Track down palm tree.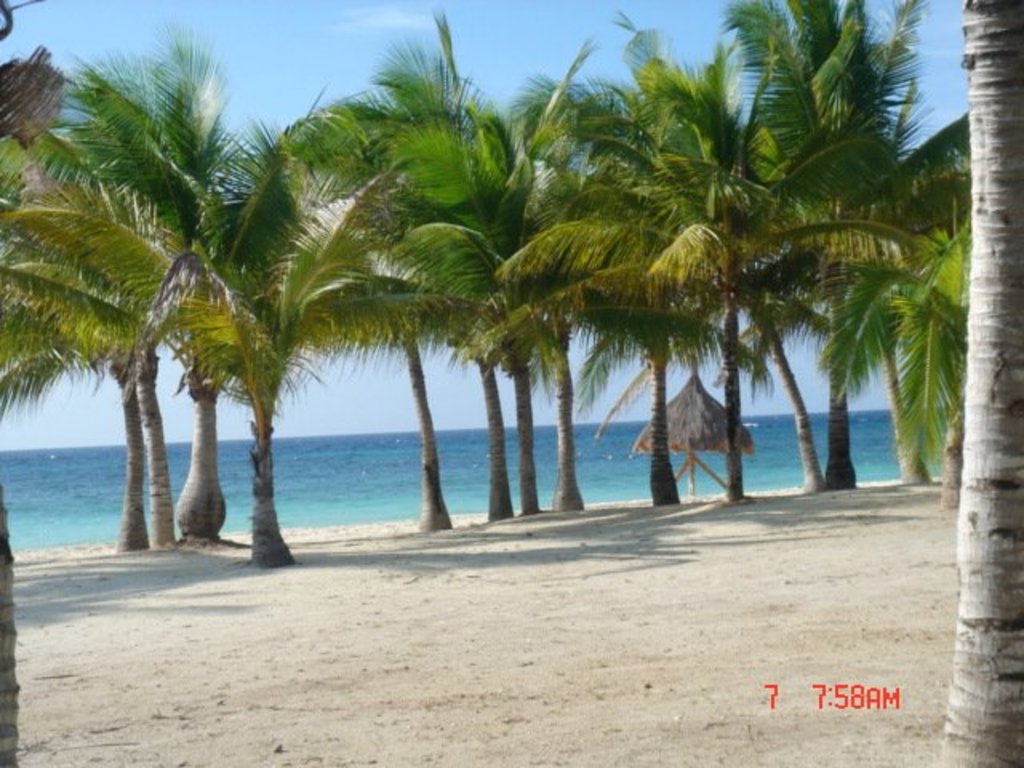
Tracked to 374:182:573:525.
